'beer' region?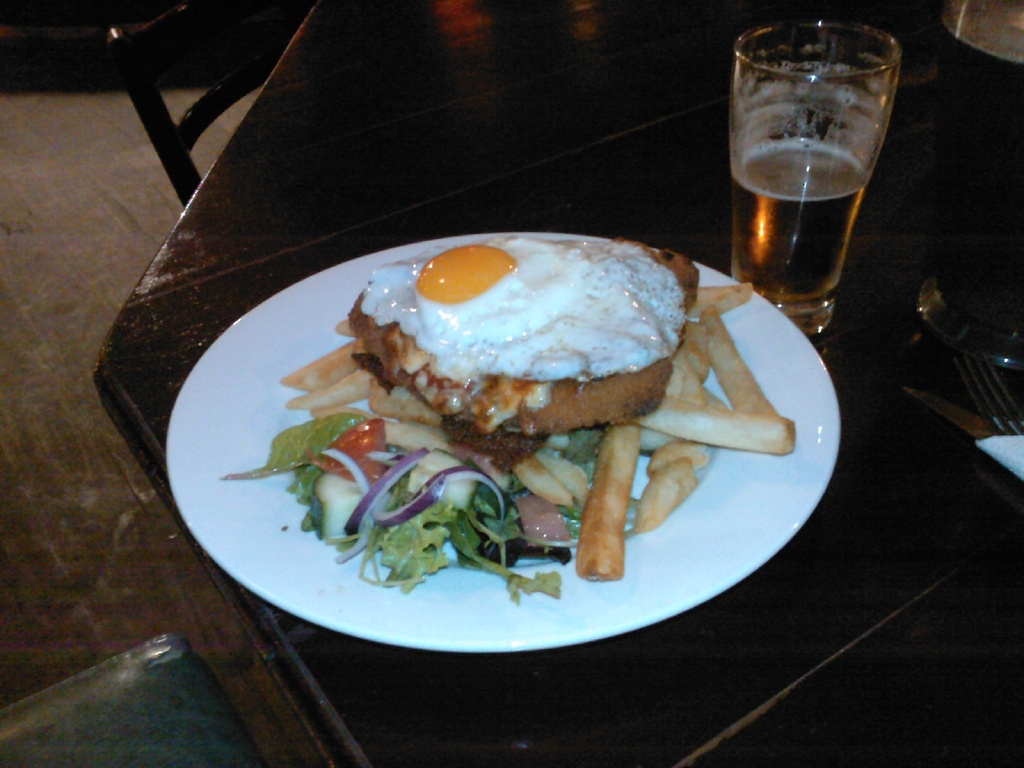
box=[737, 140, 867, 333]
